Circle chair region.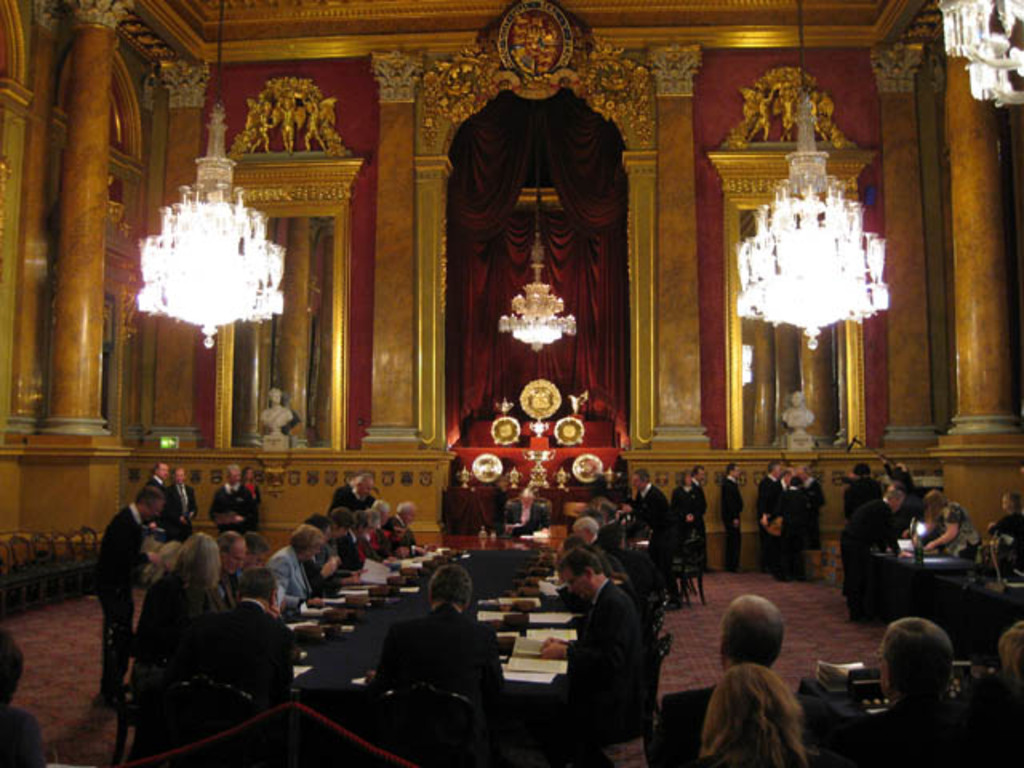
Region: locate(669, 533, 709, 606).
